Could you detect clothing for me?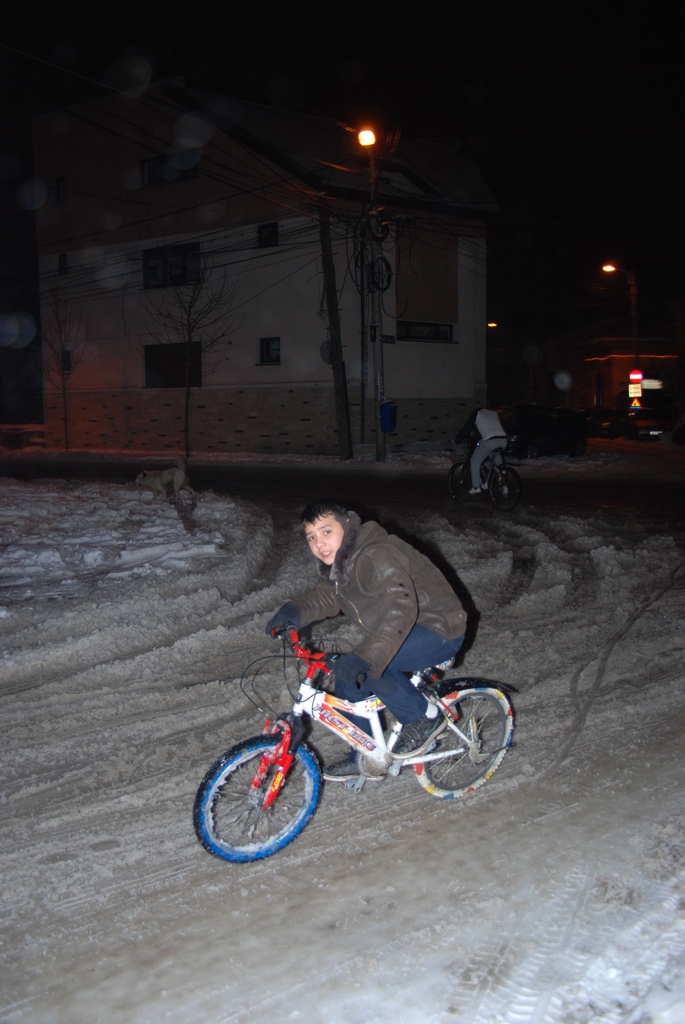
Detection result: Rect(455, 408, 508, 488).
